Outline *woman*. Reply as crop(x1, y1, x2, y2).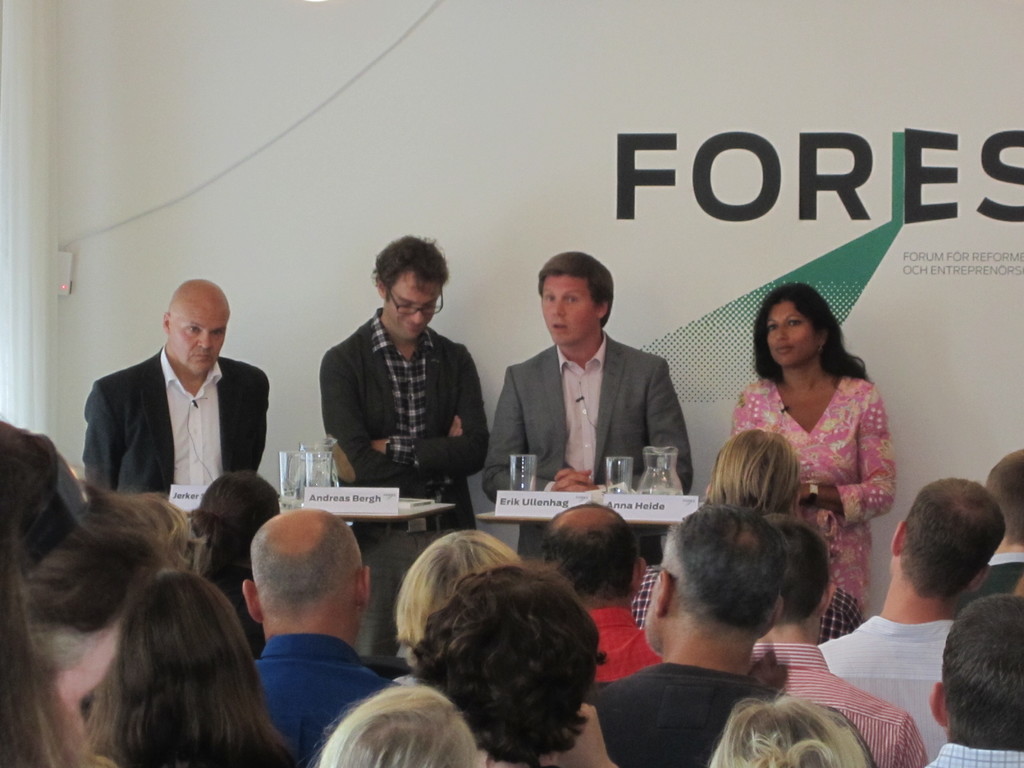
crop(412, 564, 601, 767).
